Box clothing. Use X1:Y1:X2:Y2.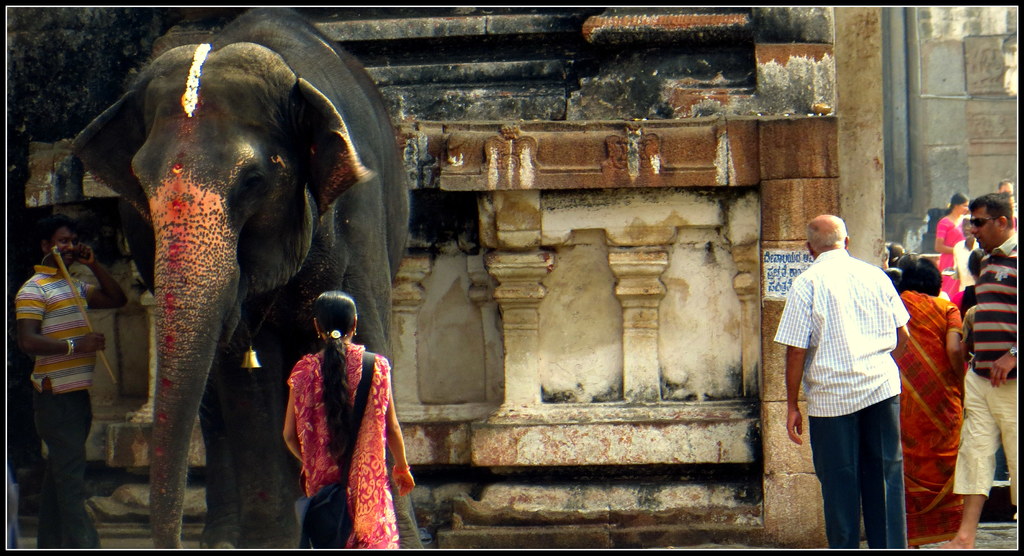
950:232:1020:500.
